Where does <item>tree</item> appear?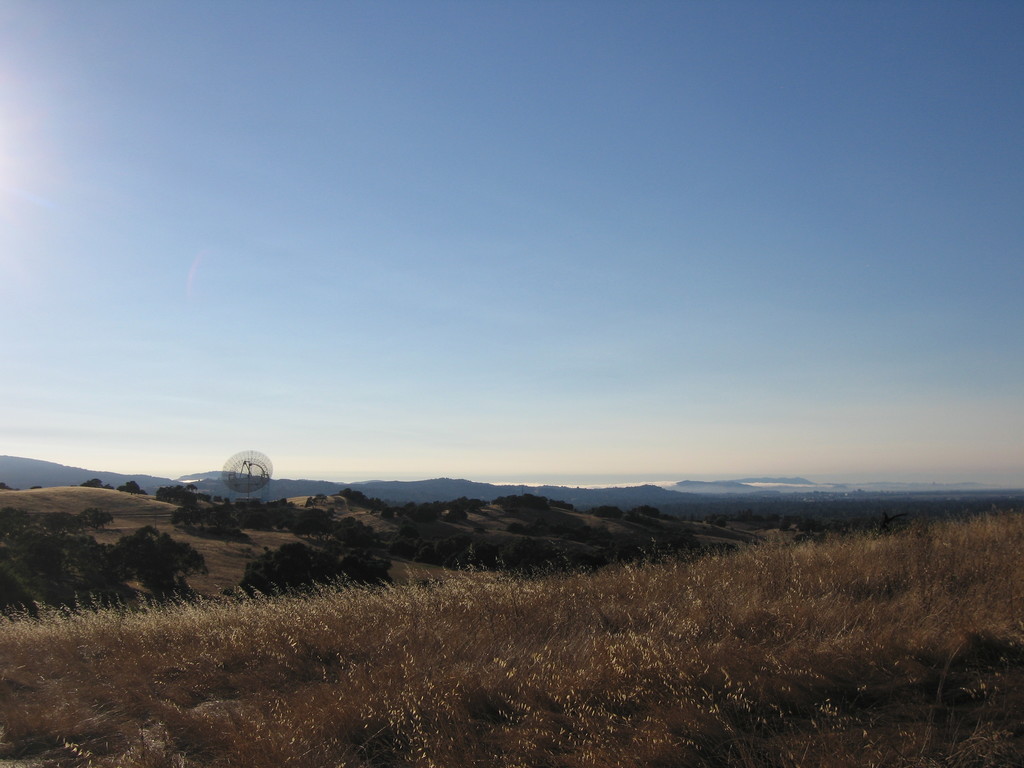
Appears at bbox=[241, 537, 380, 596].
